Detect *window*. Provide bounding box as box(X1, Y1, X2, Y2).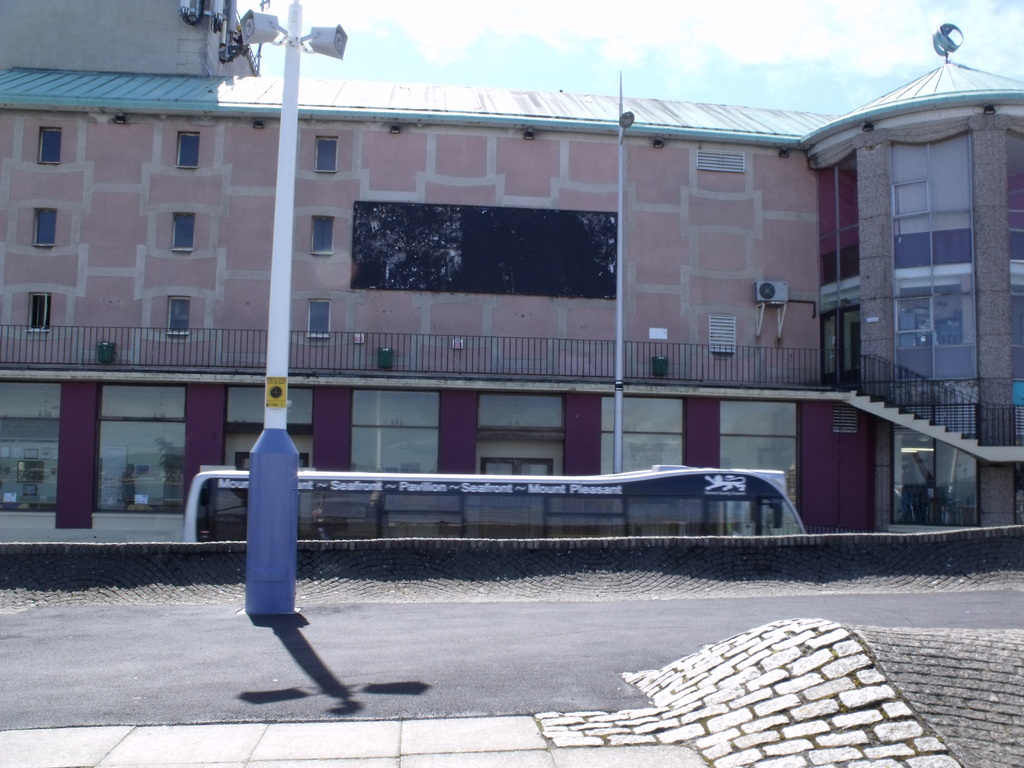
box(173, 129, 198, 169).
